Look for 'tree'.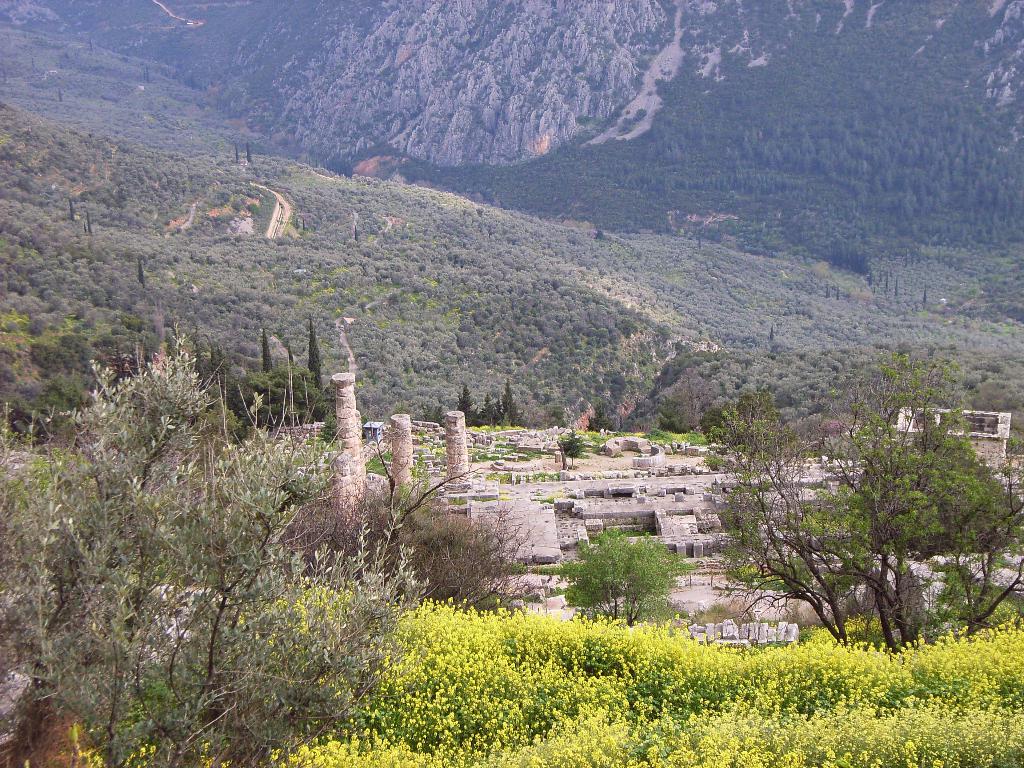
Found: select_region(561, 534, 689, 626).
